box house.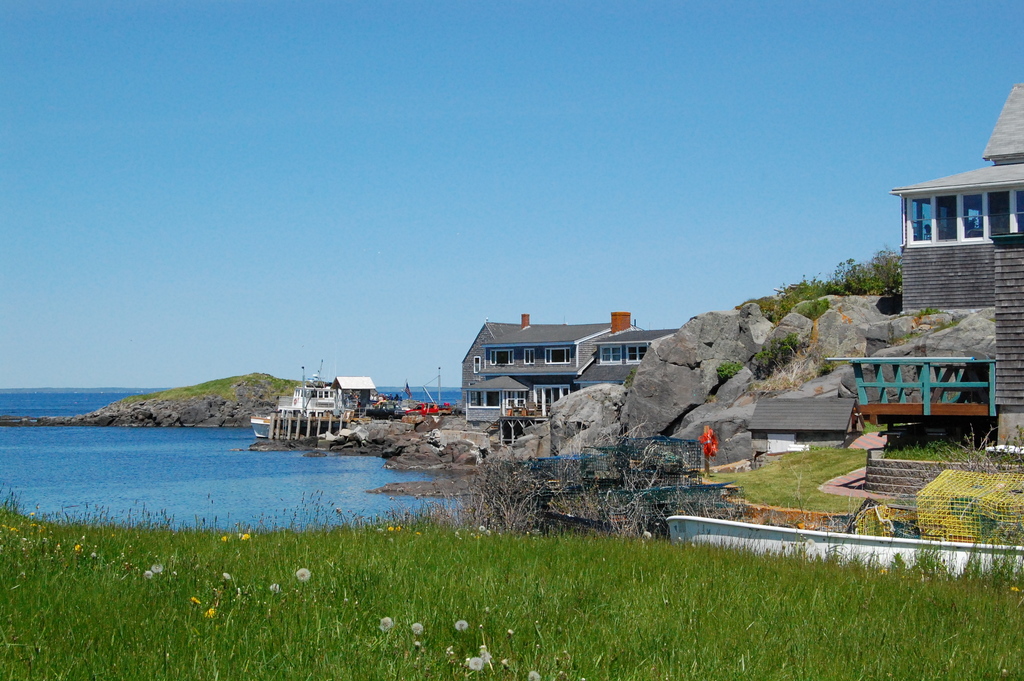
BBox(456, 315, 676, 429).
